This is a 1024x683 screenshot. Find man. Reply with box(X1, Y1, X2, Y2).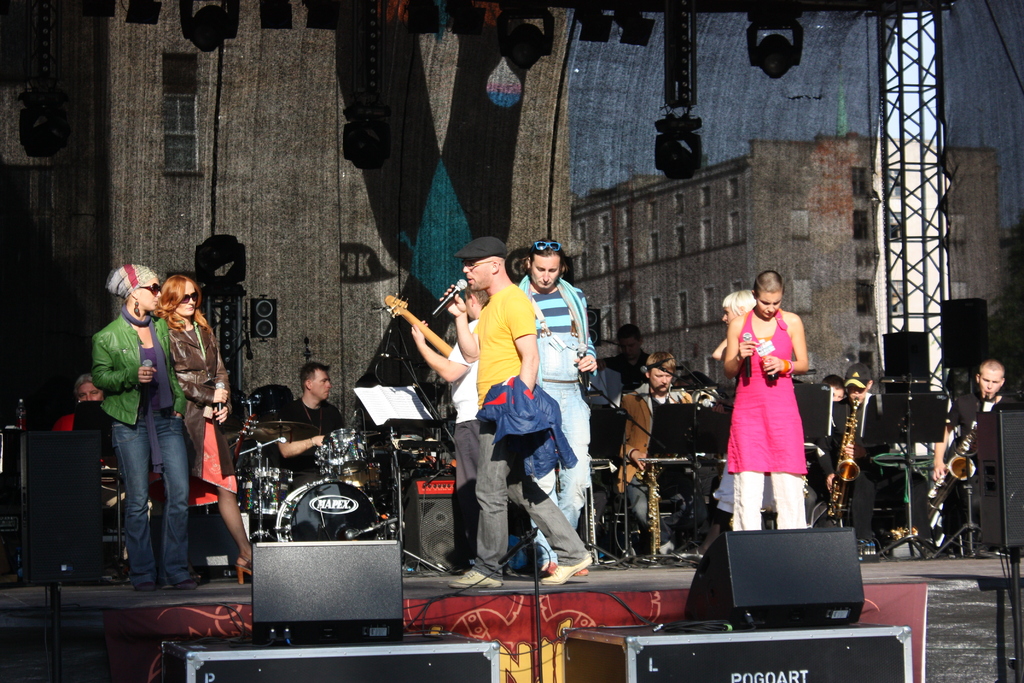
box(594, 324, 651, 398).
